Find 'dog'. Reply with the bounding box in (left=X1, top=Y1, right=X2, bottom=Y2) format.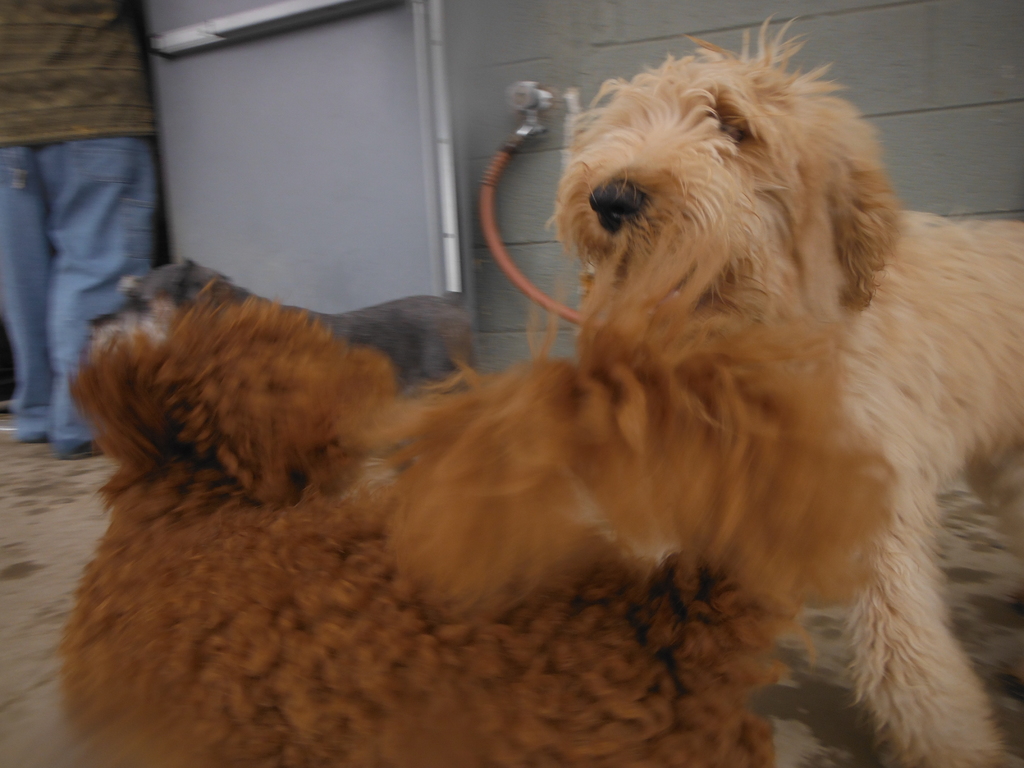
(left=541, top=3, right=1023, bottom=767).
